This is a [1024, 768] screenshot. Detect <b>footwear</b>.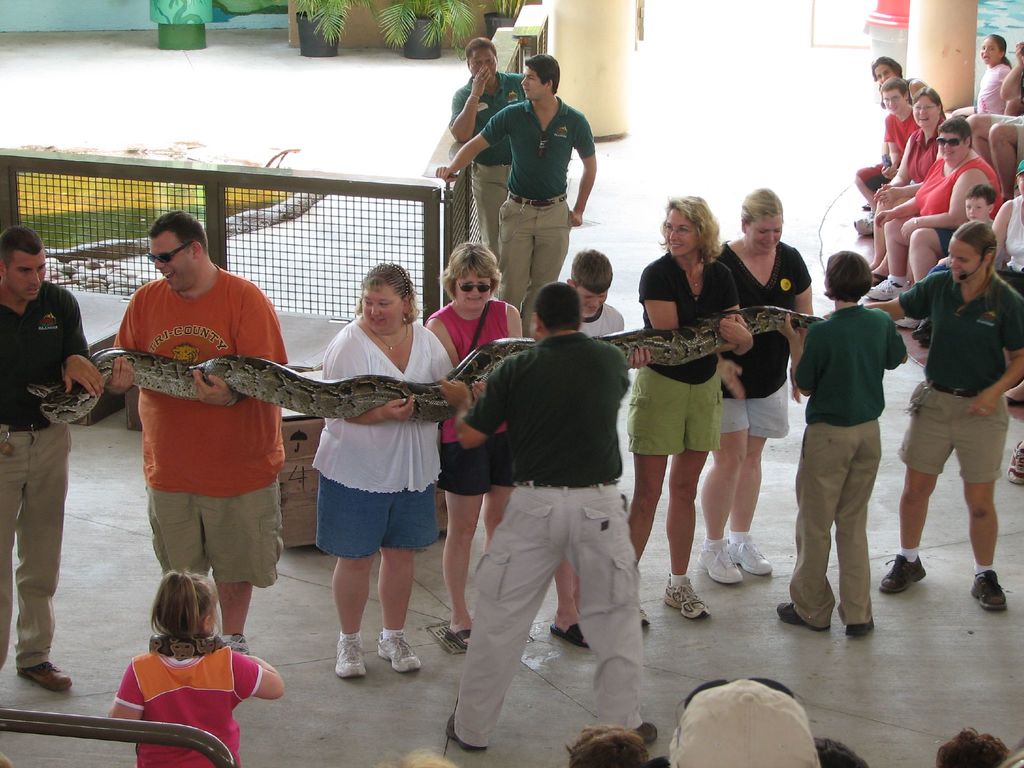
bbox=[333, 633, 368, 681].
